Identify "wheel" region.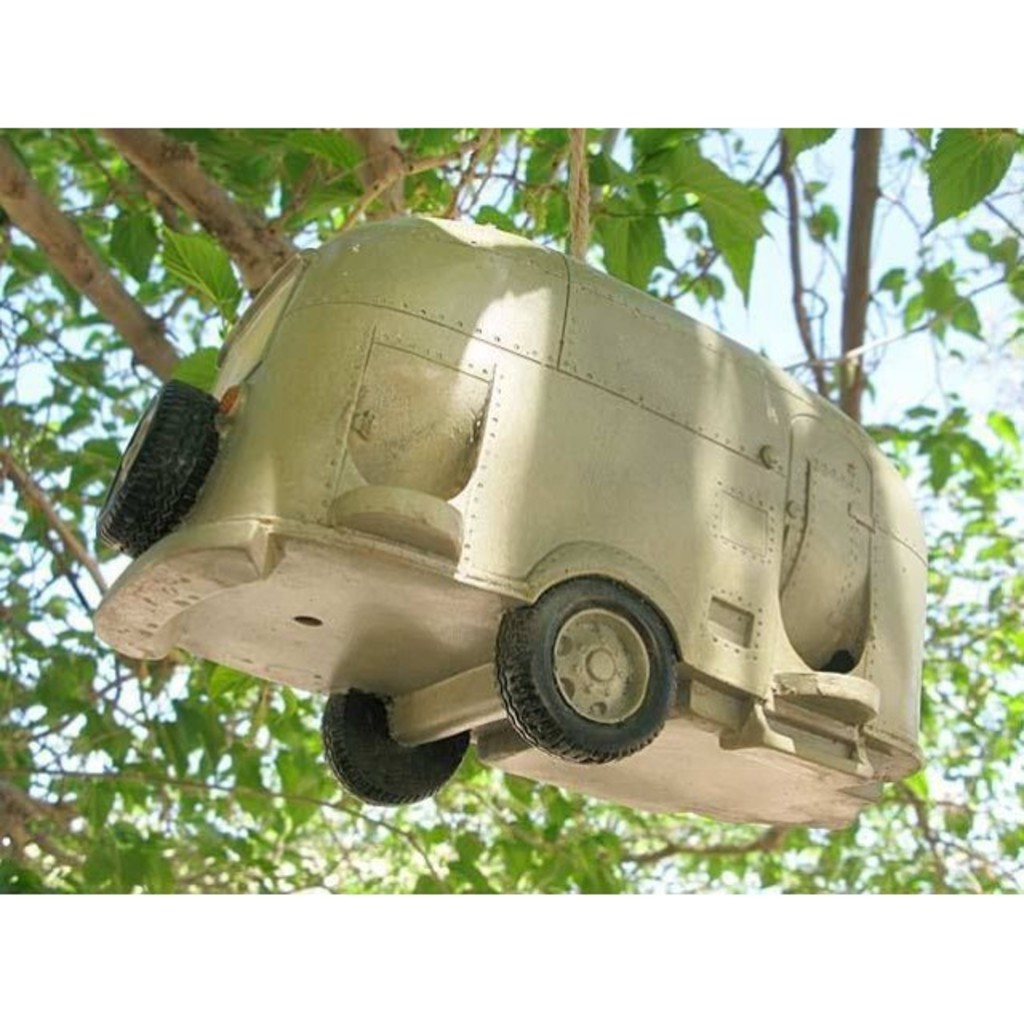
Region: x1=322, y1=685, x2=467, y2=810.
